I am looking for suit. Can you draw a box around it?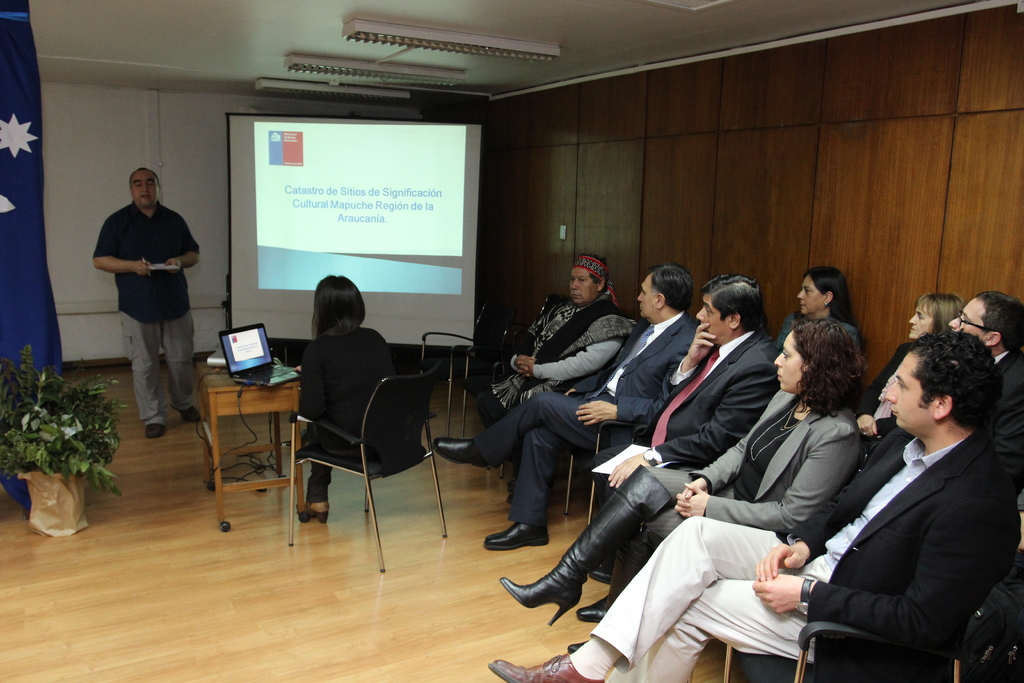
Sure, the bounding box is l=641, t=389, r=864, b=538.
